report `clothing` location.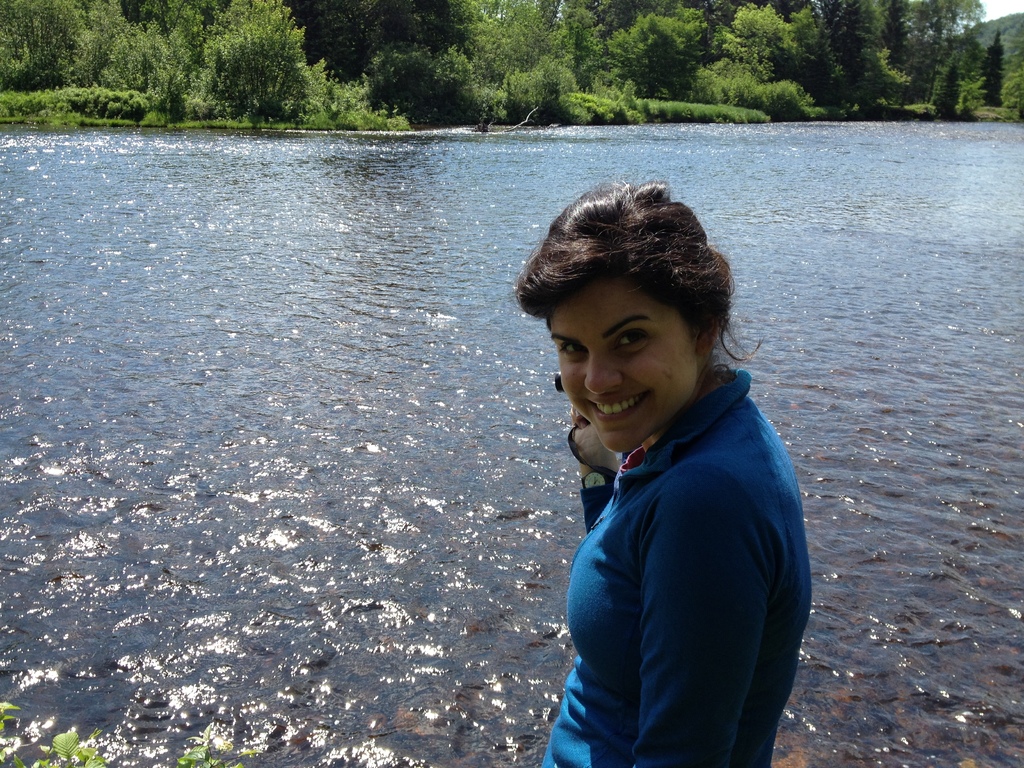
Report: {"left": 529, "top": 294, "right": 824, "bottom": 764}.
